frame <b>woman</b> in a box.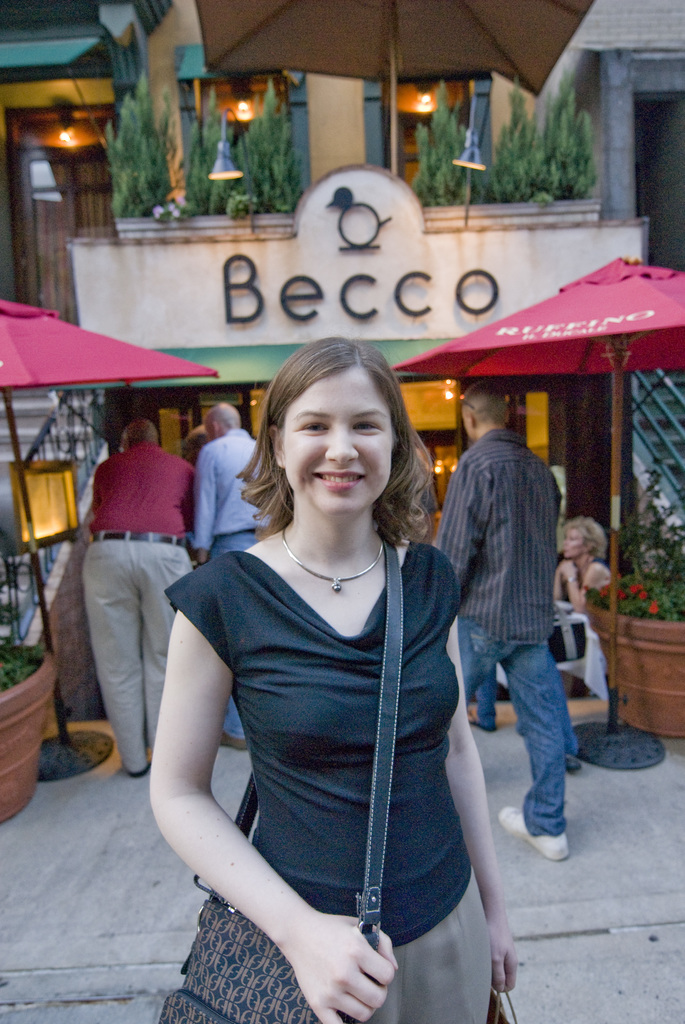
rect(542, 515, 614, 666).
